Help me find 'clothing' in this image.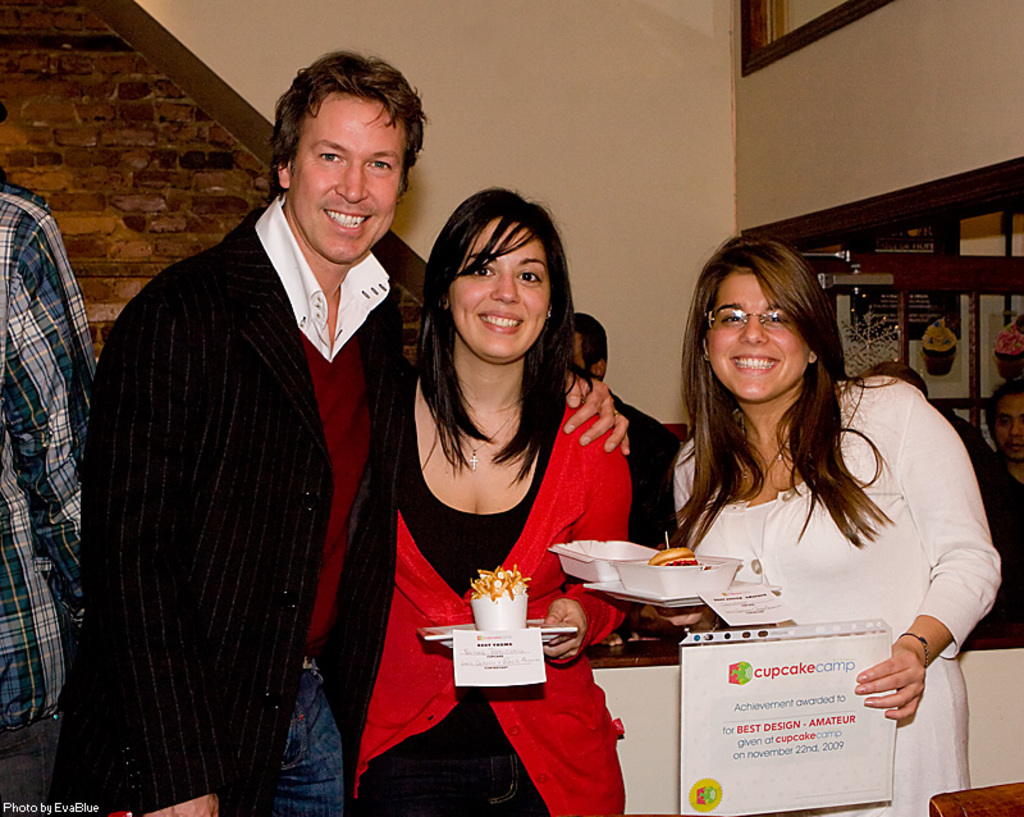
Found it: l=0, t=179, r=100, b=816.
